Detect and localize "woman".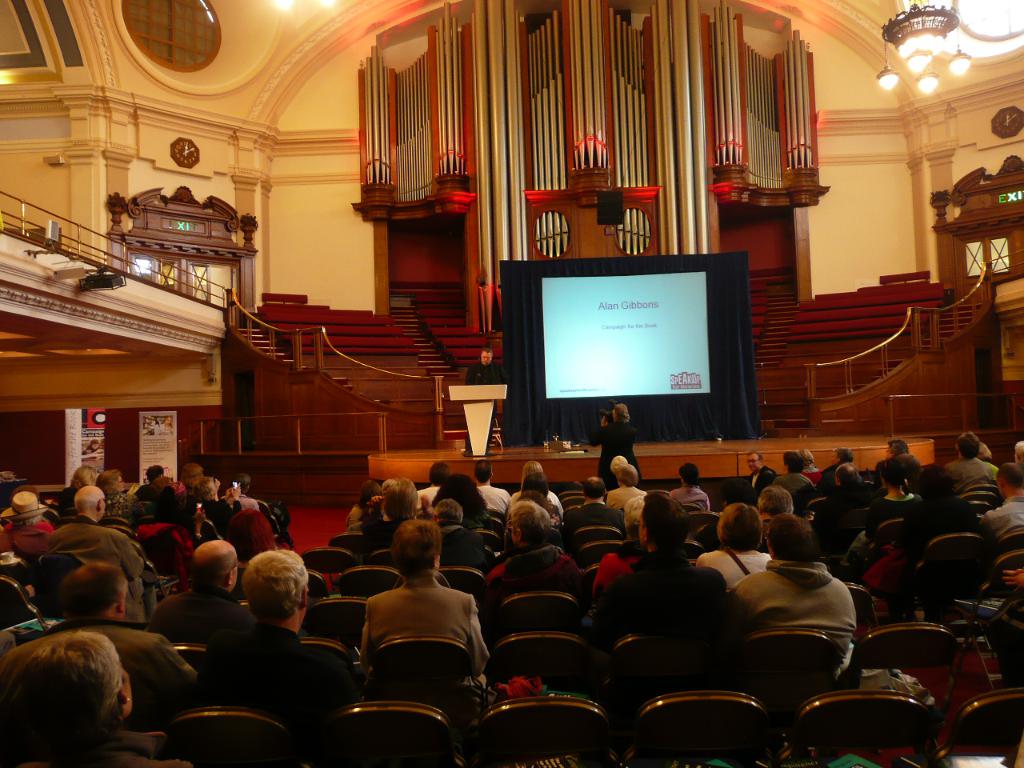
Localized at 594 401 639 490.
